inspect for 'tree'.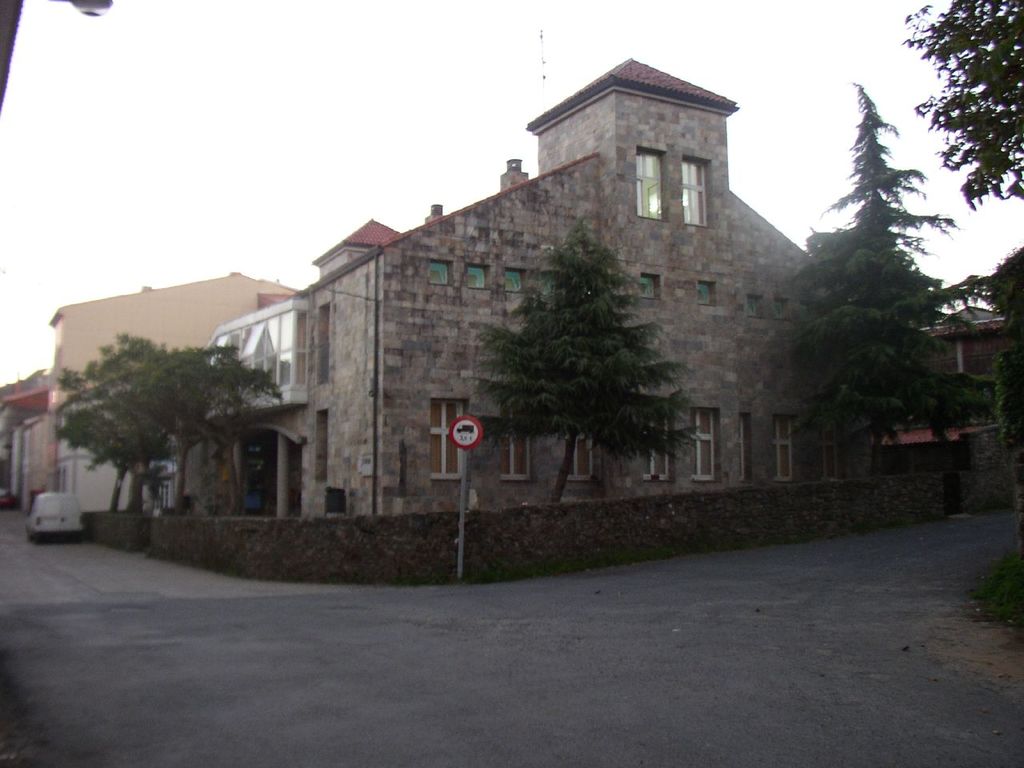
Inspection: <region>142, 334, 278, 520</region>.
